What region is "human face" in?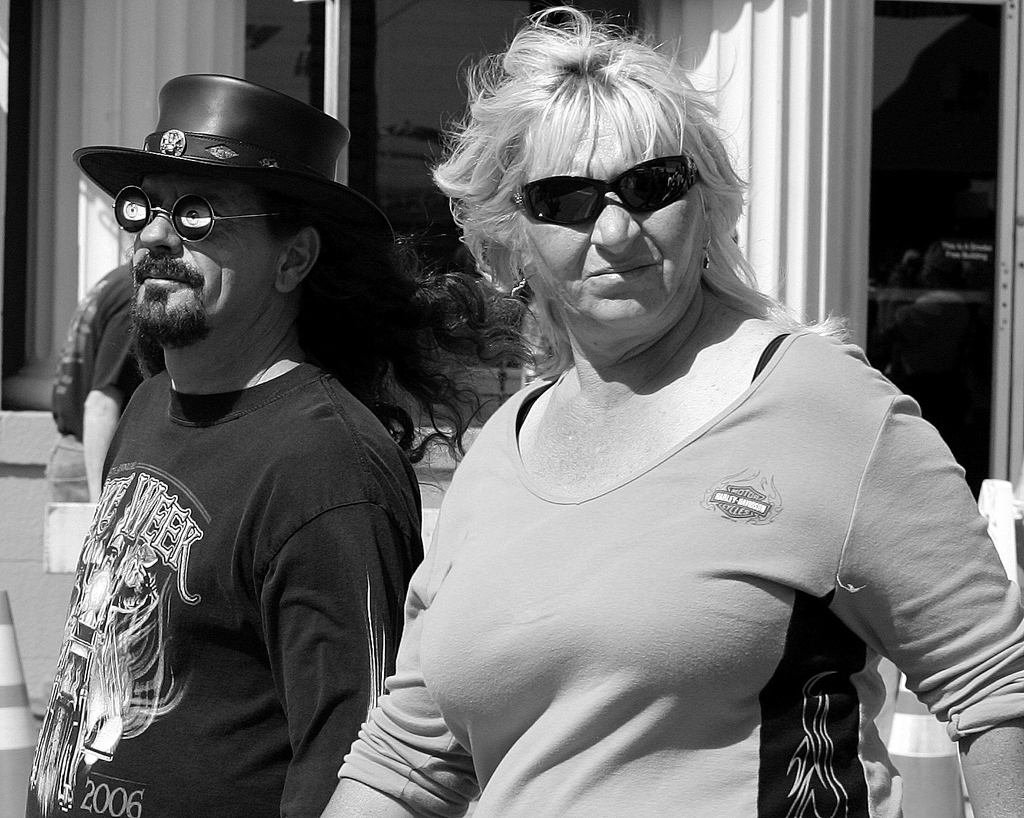
<region>130, 177, 280, 341</region>.
